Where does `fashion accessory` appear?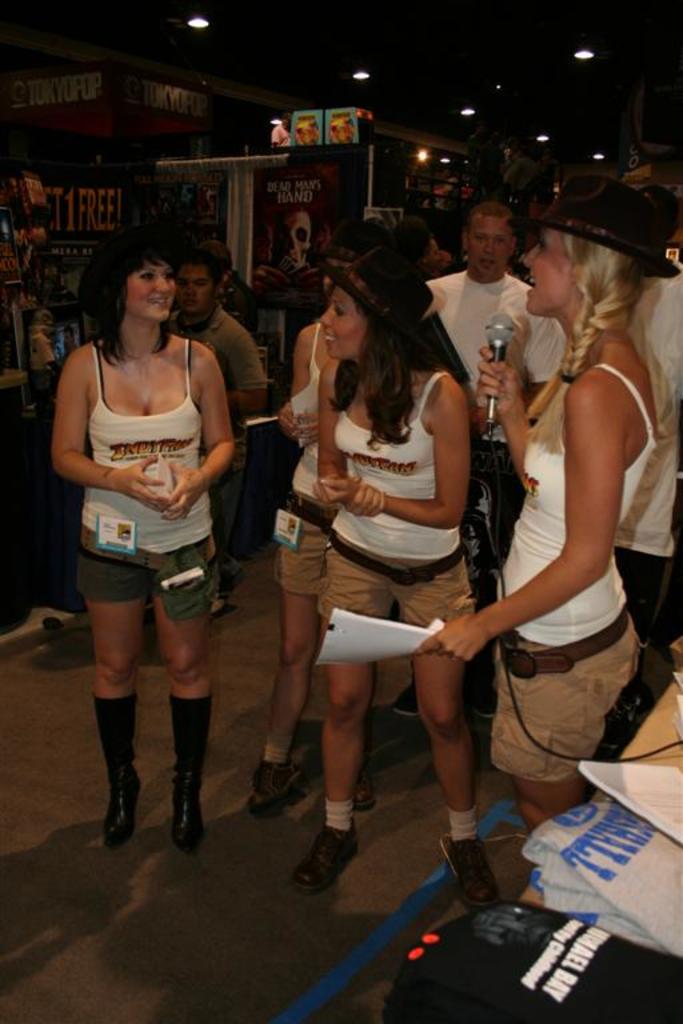
Appears at (x1=171, y1=695, x2=208, y2=853).
